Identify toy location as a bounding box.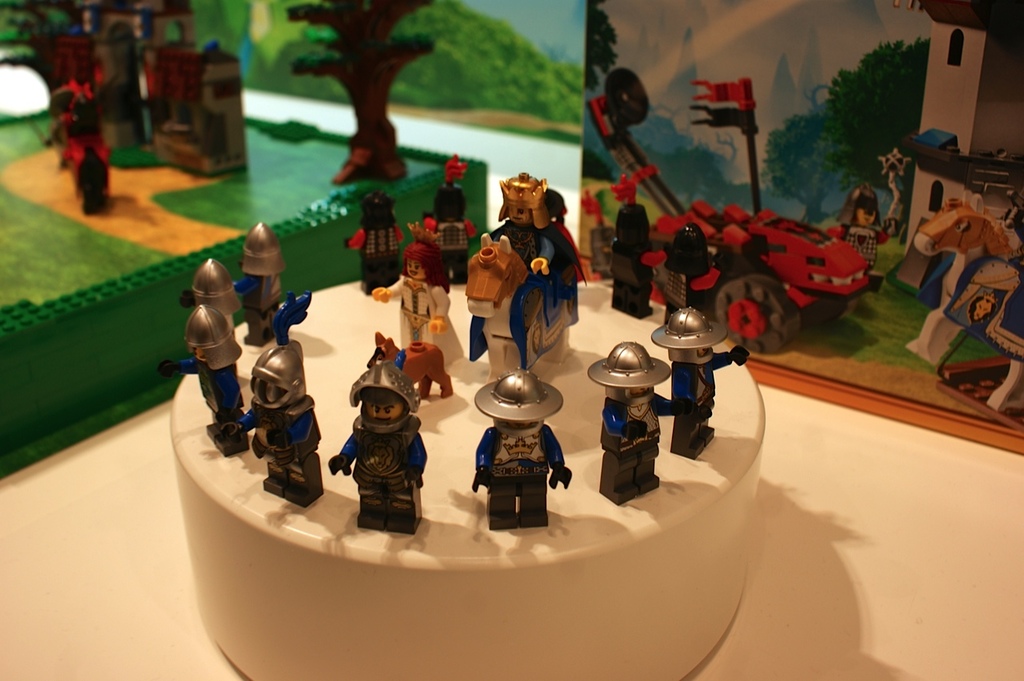
[325, 359, 430, 531].
